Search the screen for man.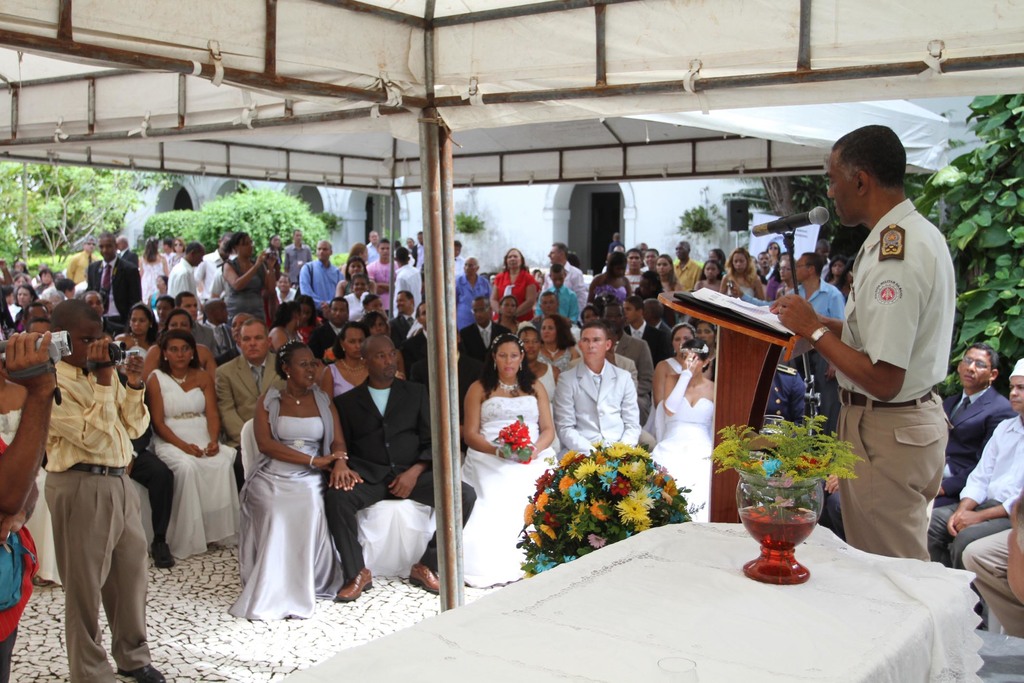
Found at bbox=(531, 292, 562, 324).
